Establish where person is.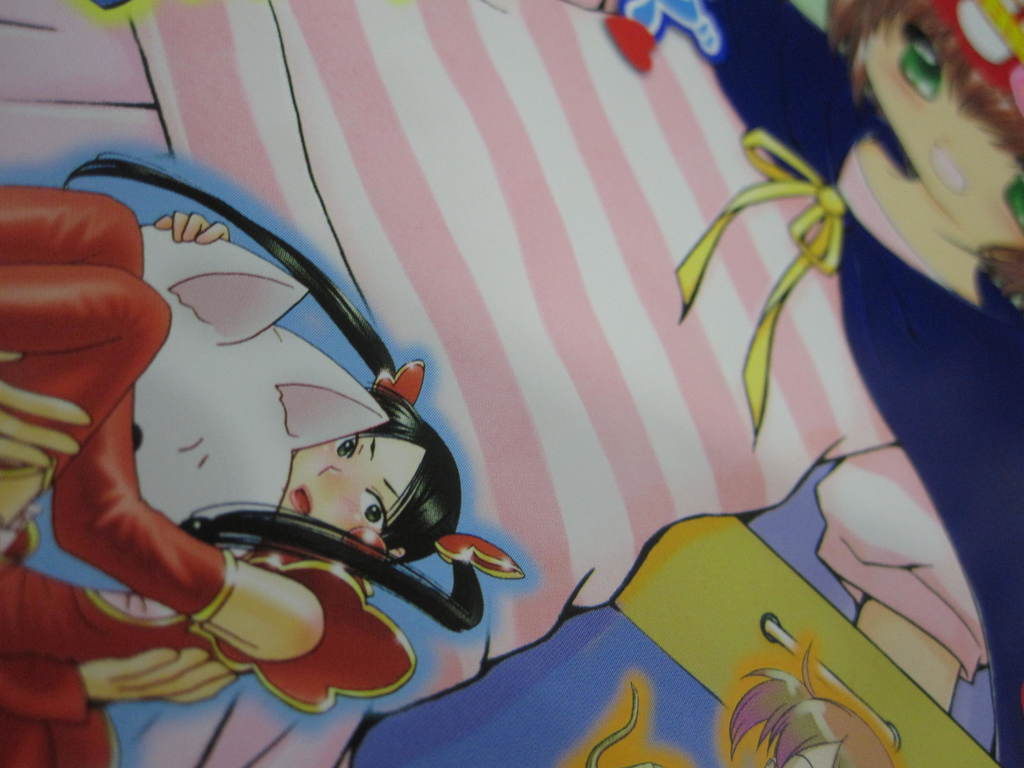
Established at x1=727 y1=641 x2=896 y2=767.
